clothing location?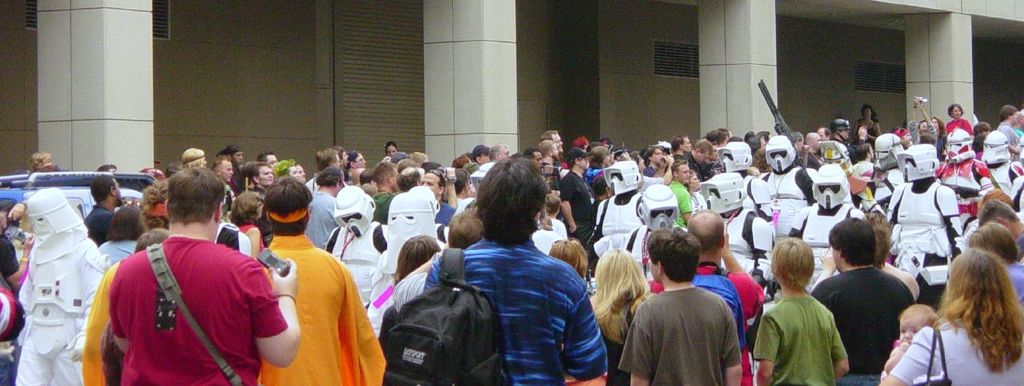
314 193 334 249
